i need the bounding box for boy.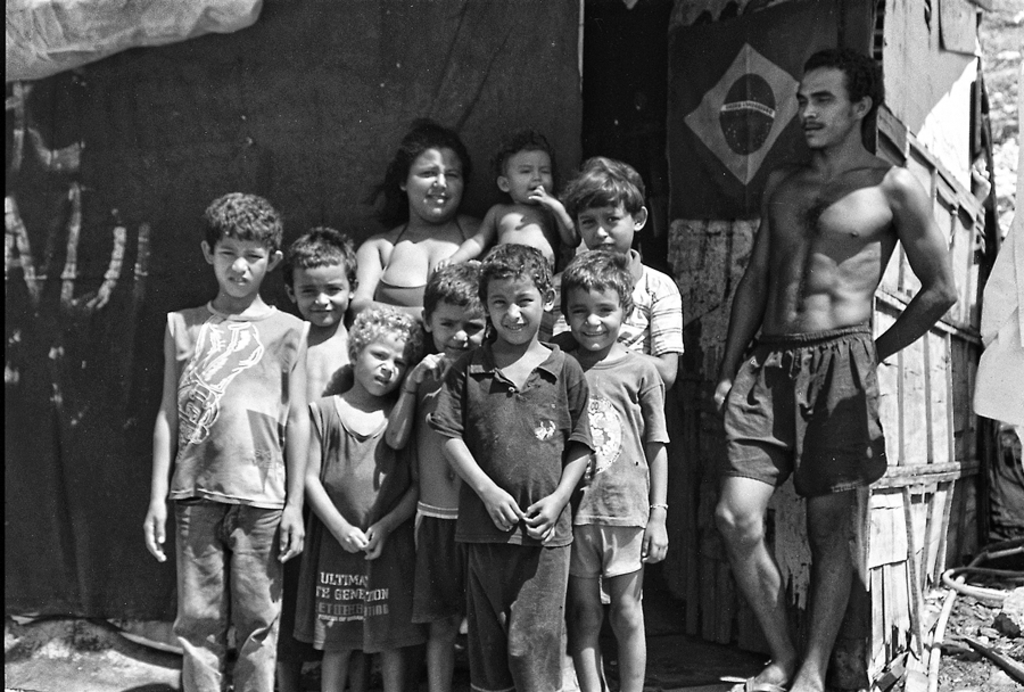
Here it is: 429 244 598 691.
